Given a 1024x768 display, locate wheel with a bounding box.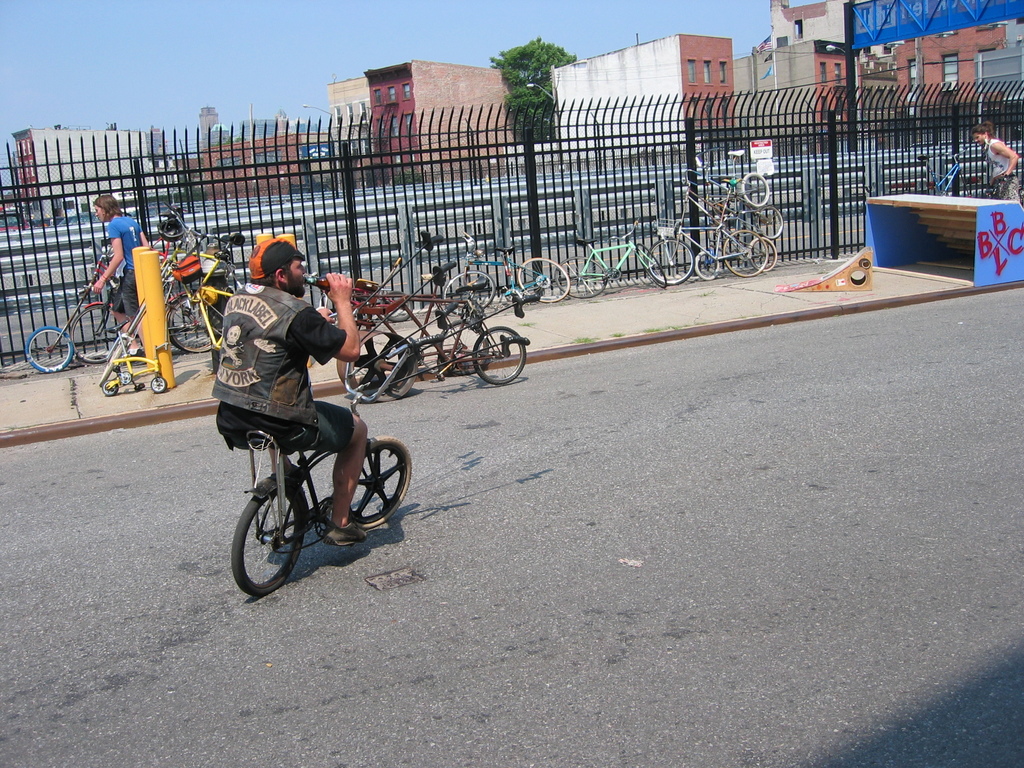
Located: box=[99, 339, 125, 388].
